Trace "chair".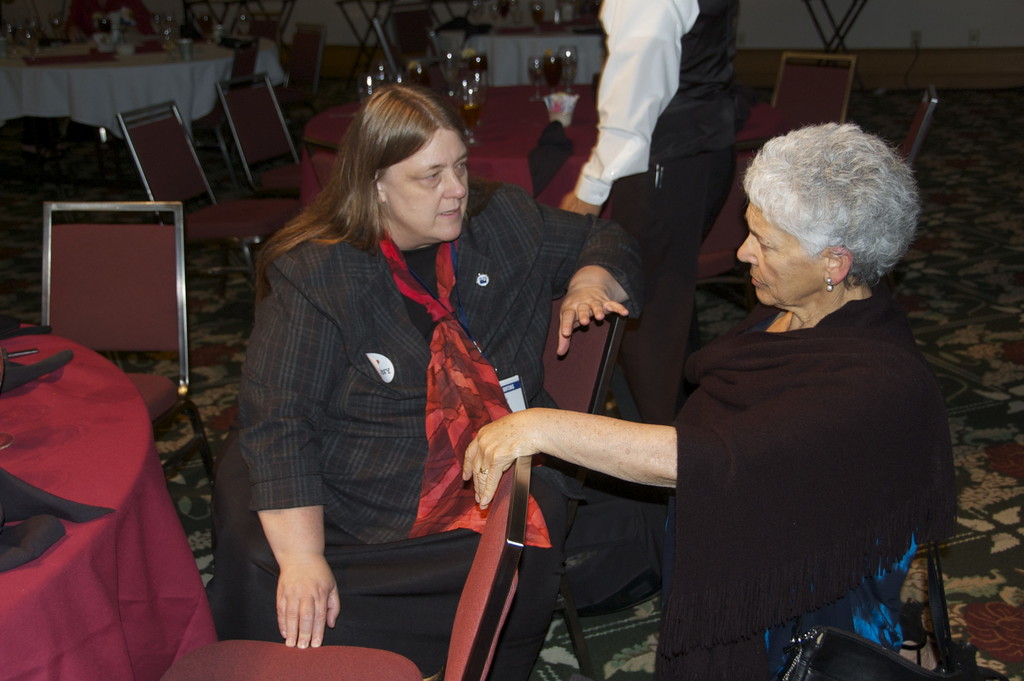
Traced to 152,448,534,680.
